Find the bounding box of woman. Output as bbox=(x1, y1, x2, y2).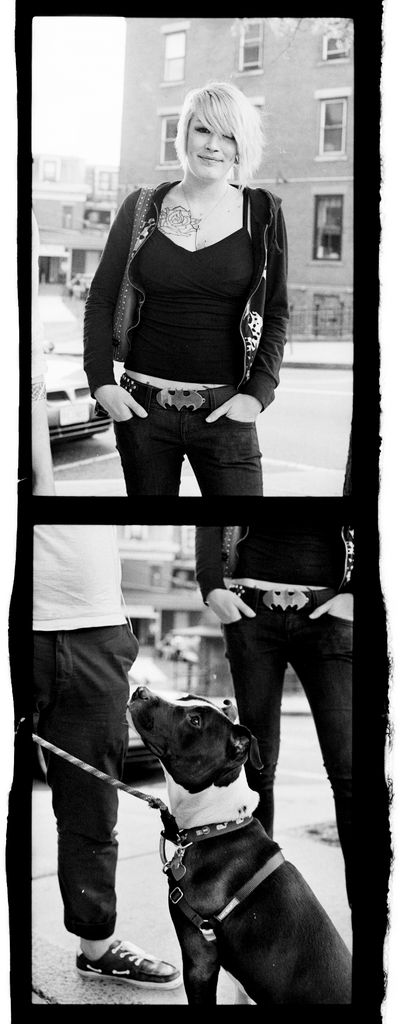
bbox=(192, 518, 357, 915).
